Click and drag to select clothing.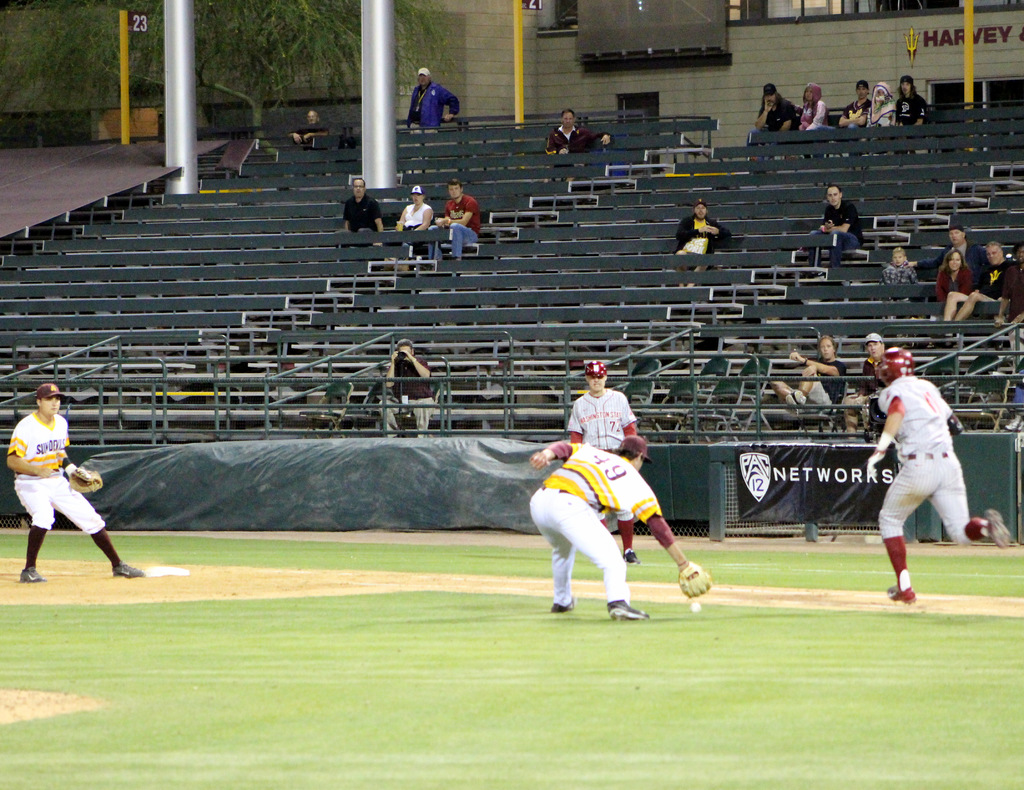
Selection: [915,238,991,274].
